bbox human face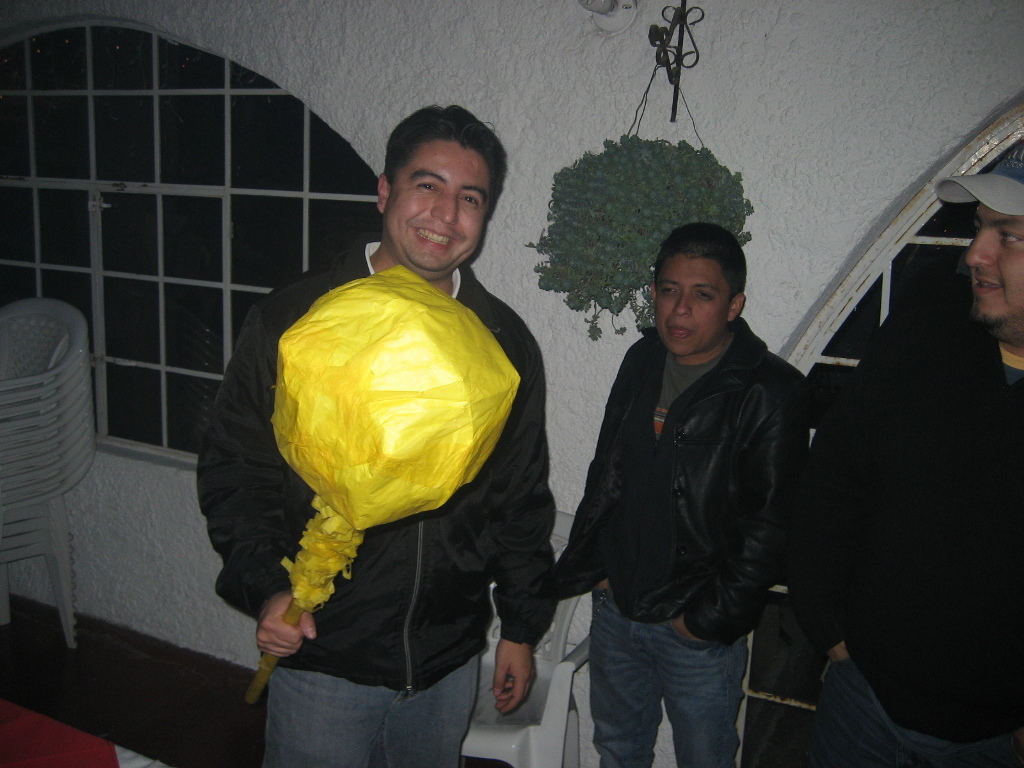
locate(384, 138, 494, 276)
